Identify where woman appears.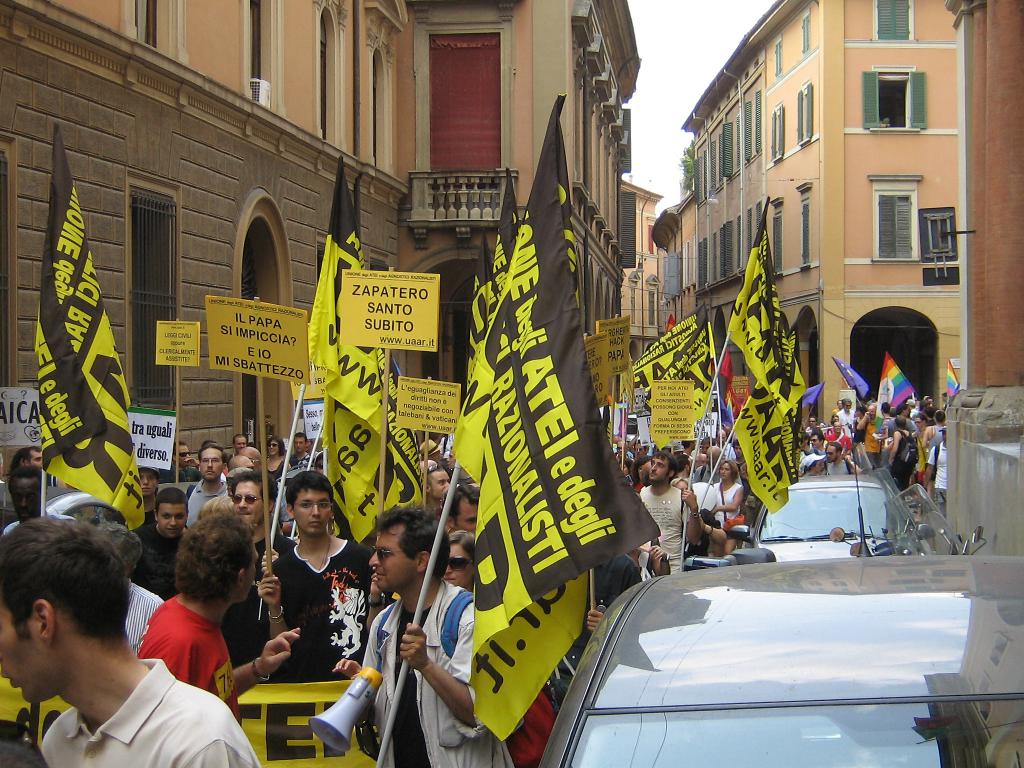
Appears at BBox(804, 452, 828, 475).
